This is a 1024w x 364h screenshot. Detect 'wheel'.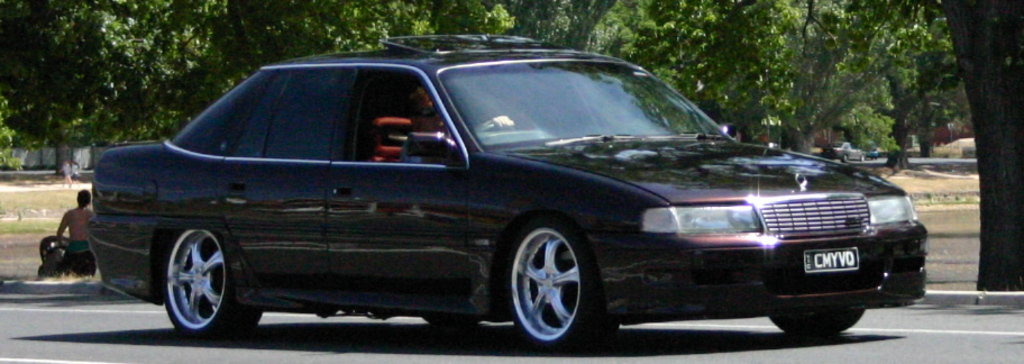
detection(473, 113, 543, 130).
